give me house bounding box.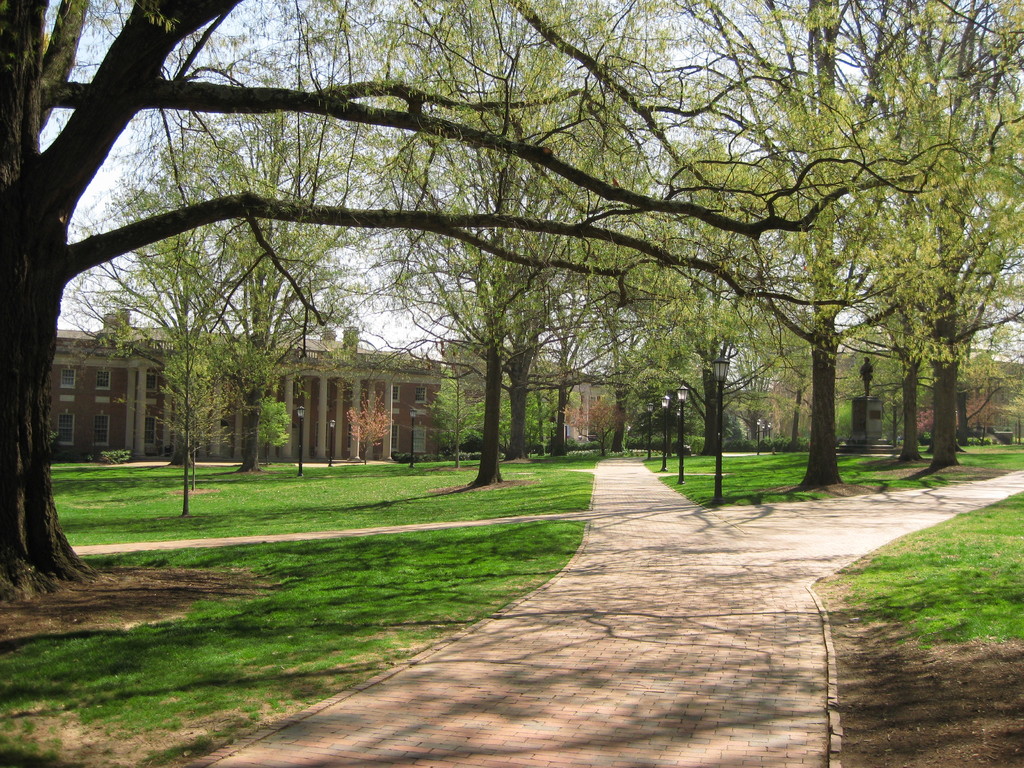
bbox=[707, 371, 792, 450].
